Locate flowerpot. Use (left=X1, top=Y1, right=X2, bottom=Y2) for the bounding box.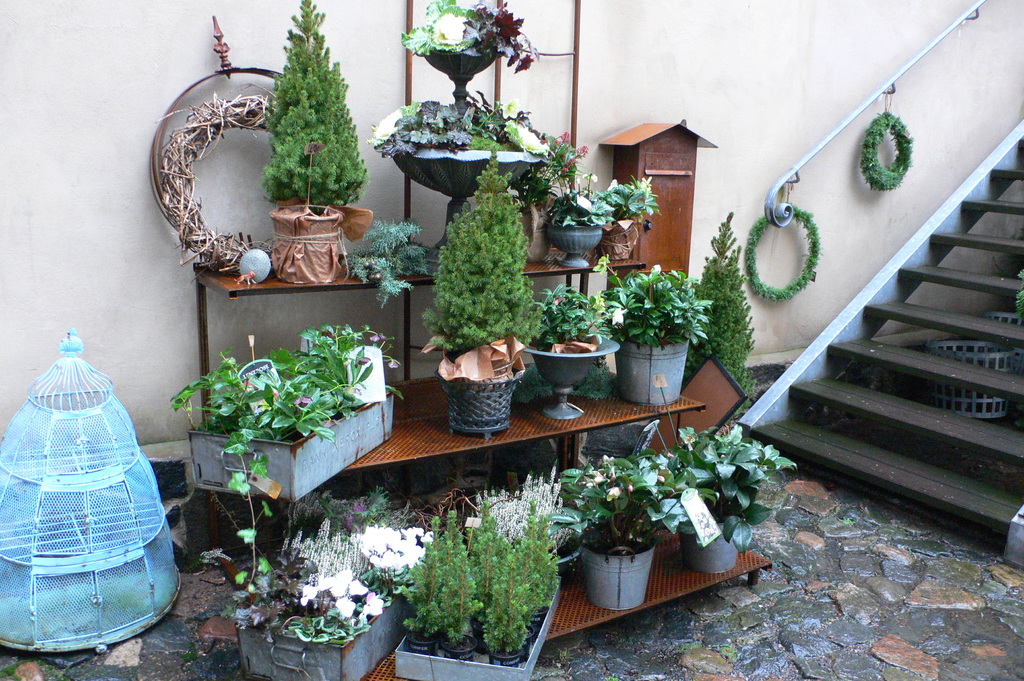
(left=524, top=336, right=616, bottom=421).
